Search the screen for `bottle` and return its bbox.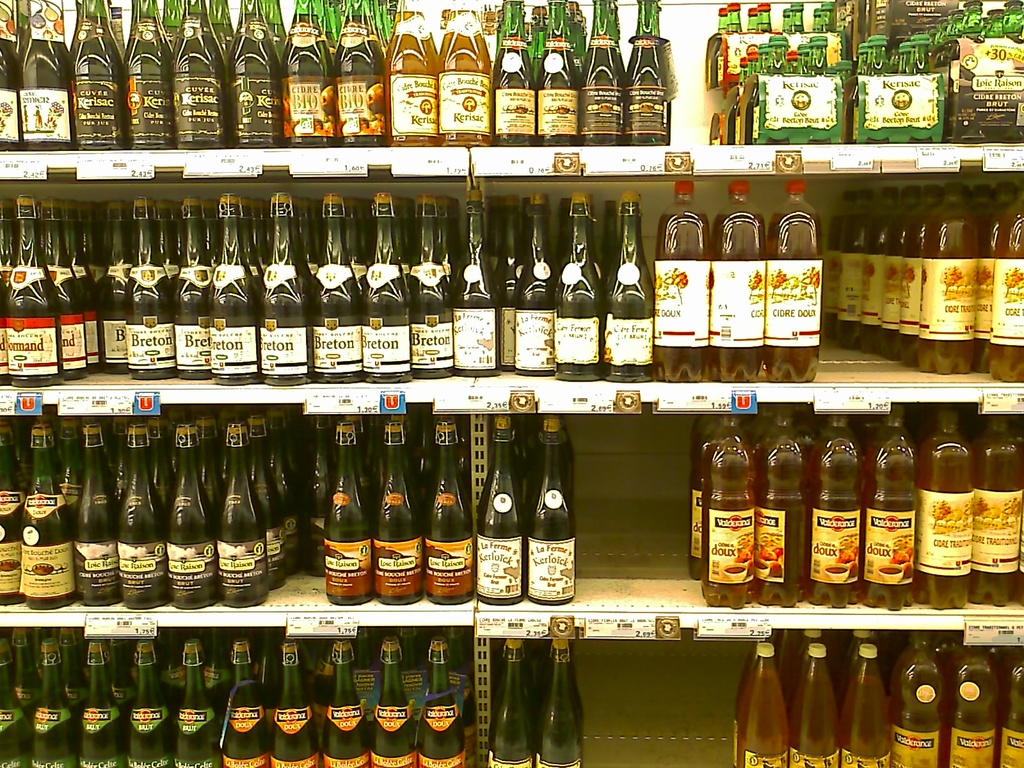
Found: x1=19 y1=0 x2=79 y2=148.
